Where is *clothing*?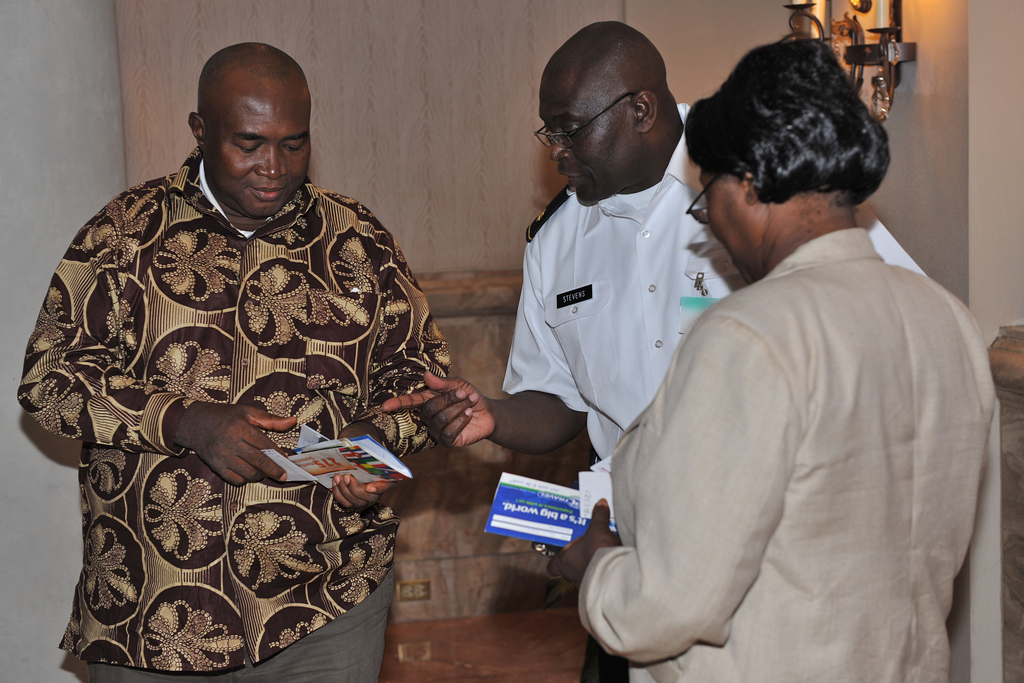
(580,231,995,682).
